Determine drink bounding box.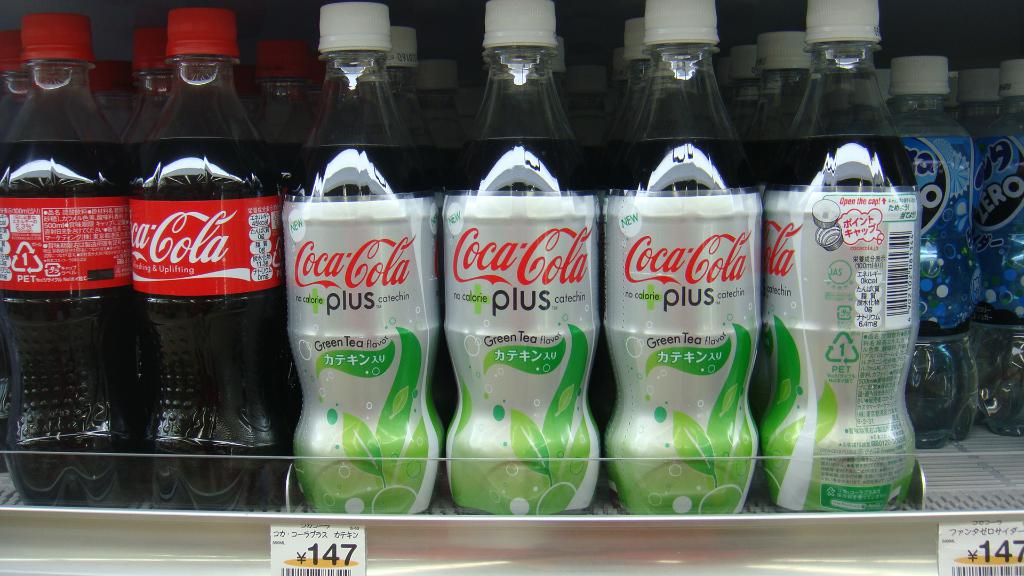
Determined: [596,134,765,519].
